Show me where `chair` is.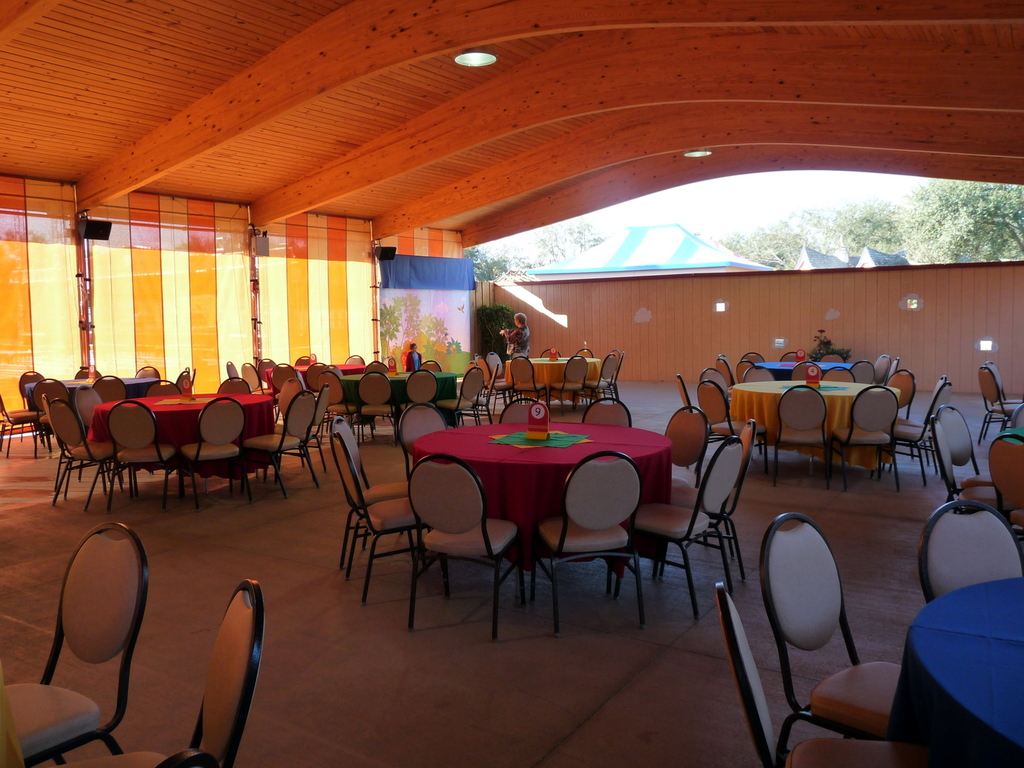
`chair` is at box=[271, 357, 297, 396].
